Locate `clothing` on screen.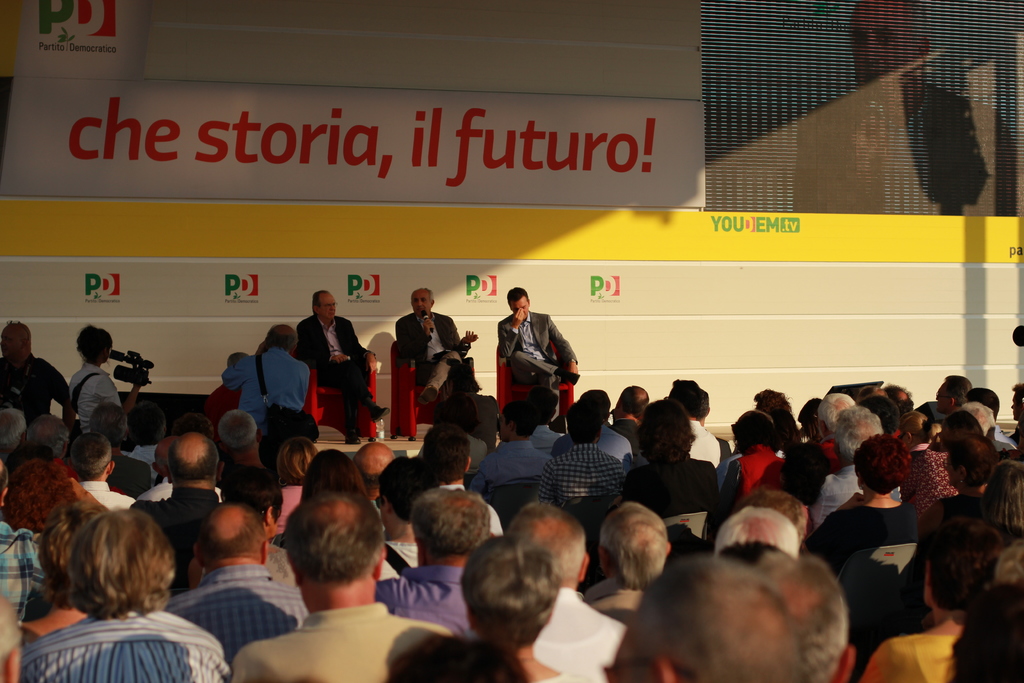
On screen at 614/462/707/554.
